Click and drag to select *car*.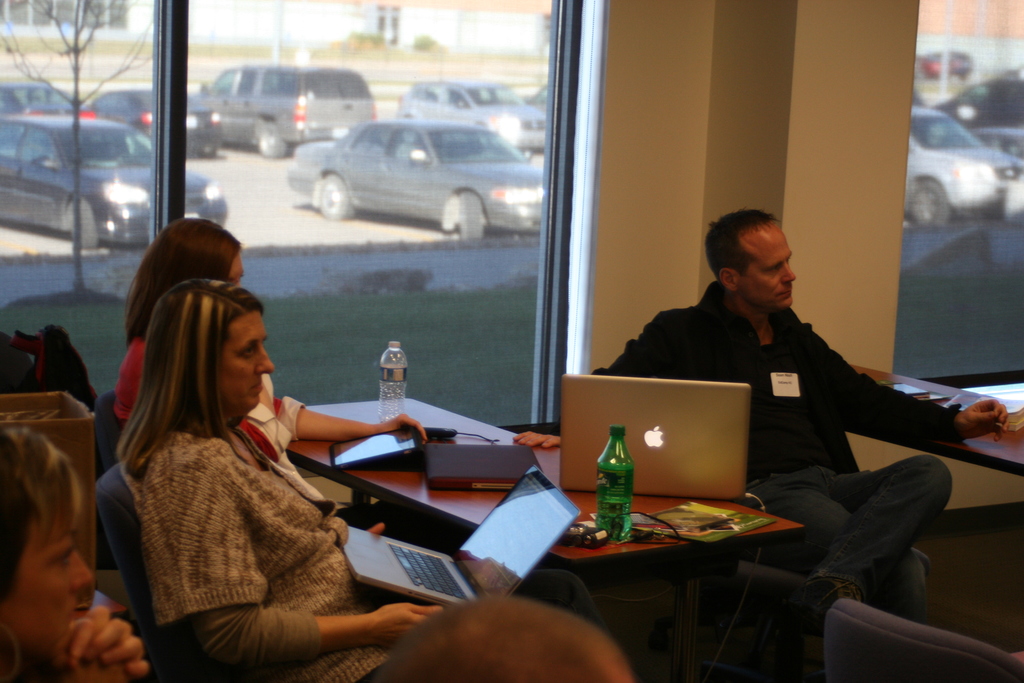
Selection: {"x1": 913, "y1": 51, "x2": 972, "y2": 111}.
